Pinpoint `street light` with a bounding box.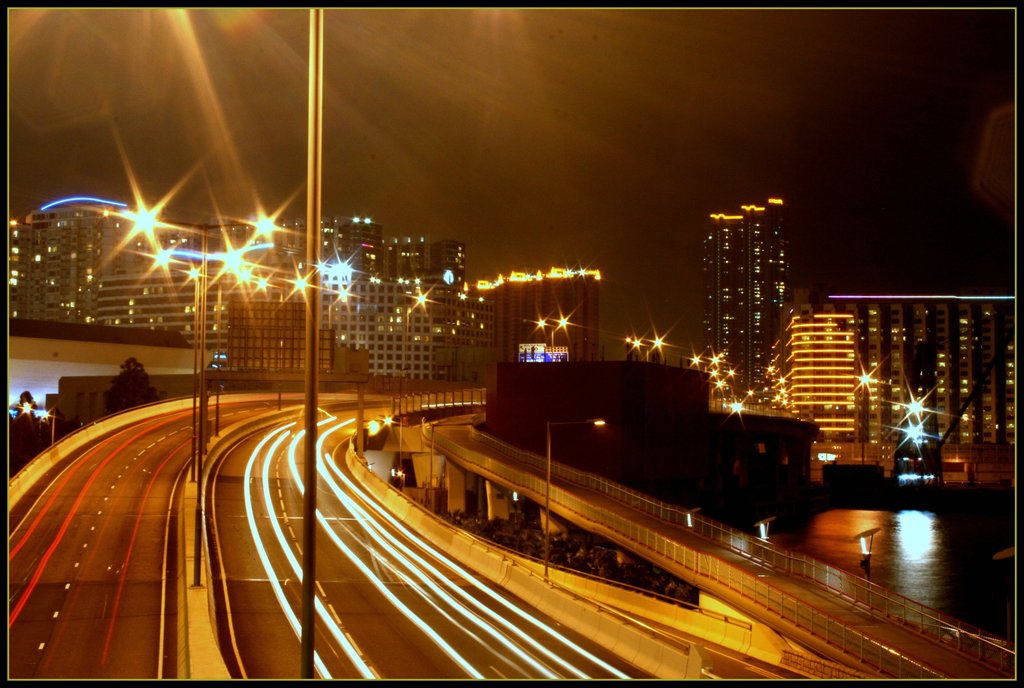
(557,319,572,333).
